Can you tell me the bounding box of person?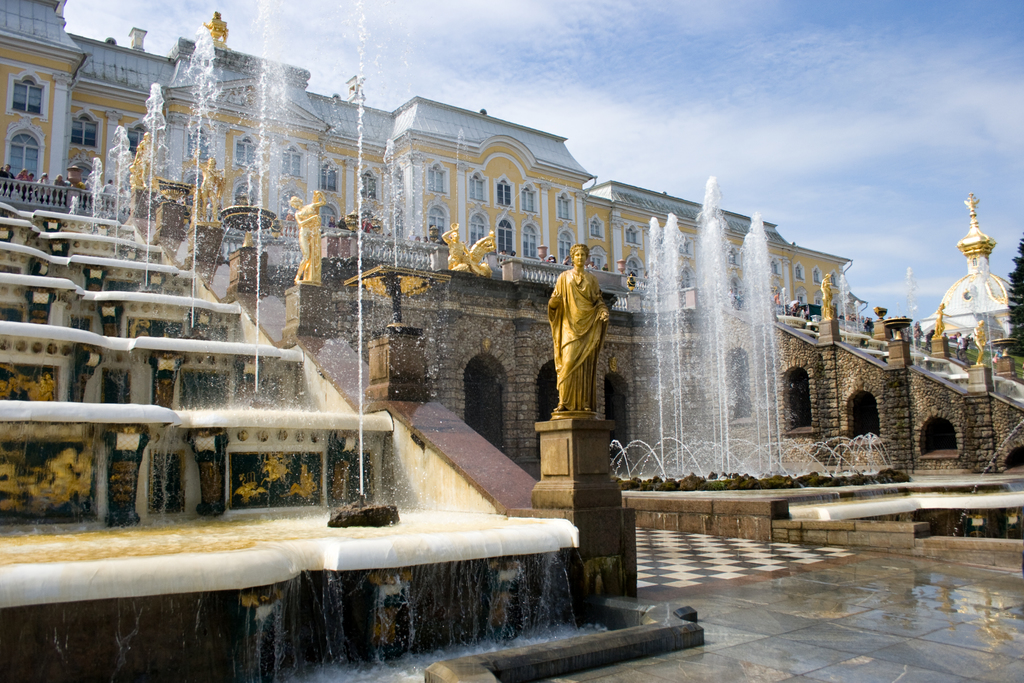
box(99, 181, 116, 206).
